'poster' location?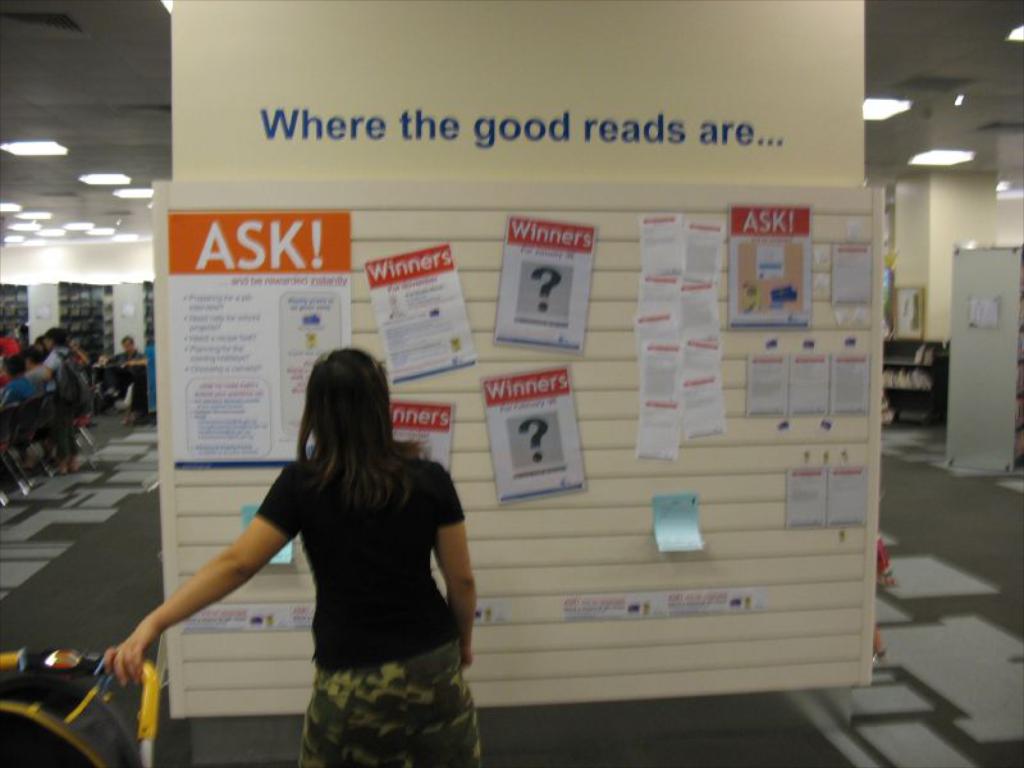
select_region(495, 219, 596, 356)
